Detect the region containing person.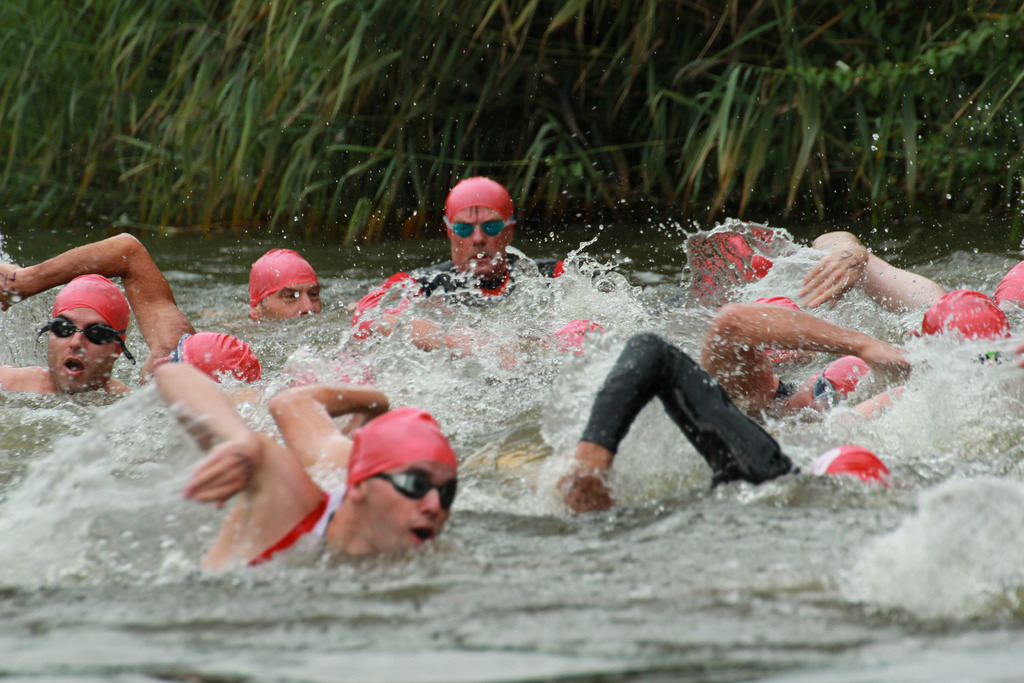
detection(180, 336, 467, 602).
